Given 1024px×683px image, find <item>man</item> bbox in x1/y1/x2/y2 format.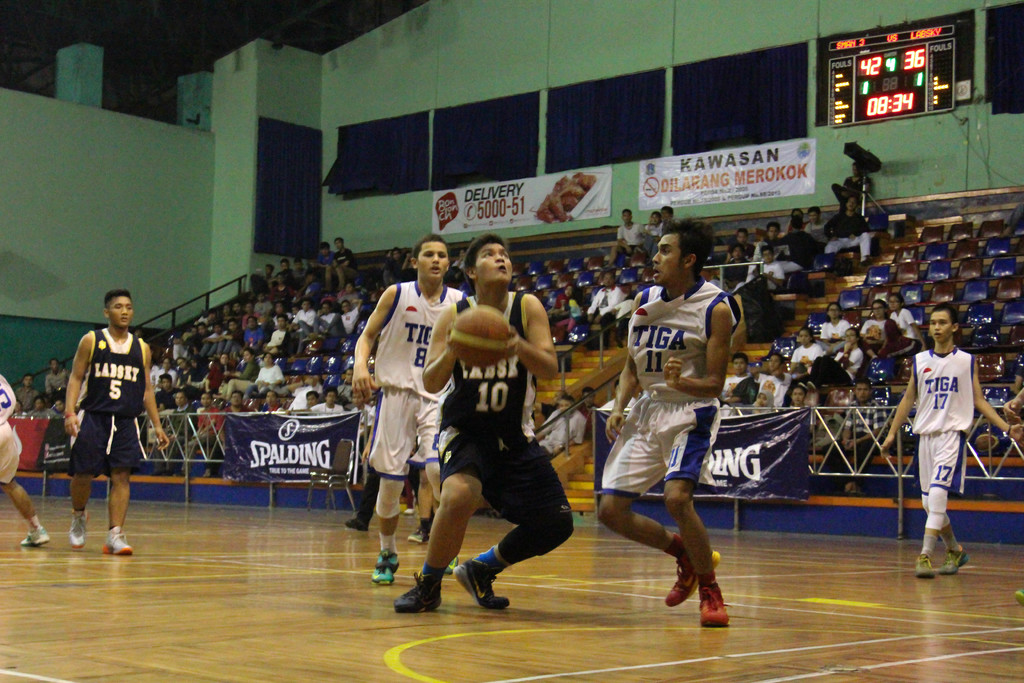
538/394/586/459.
